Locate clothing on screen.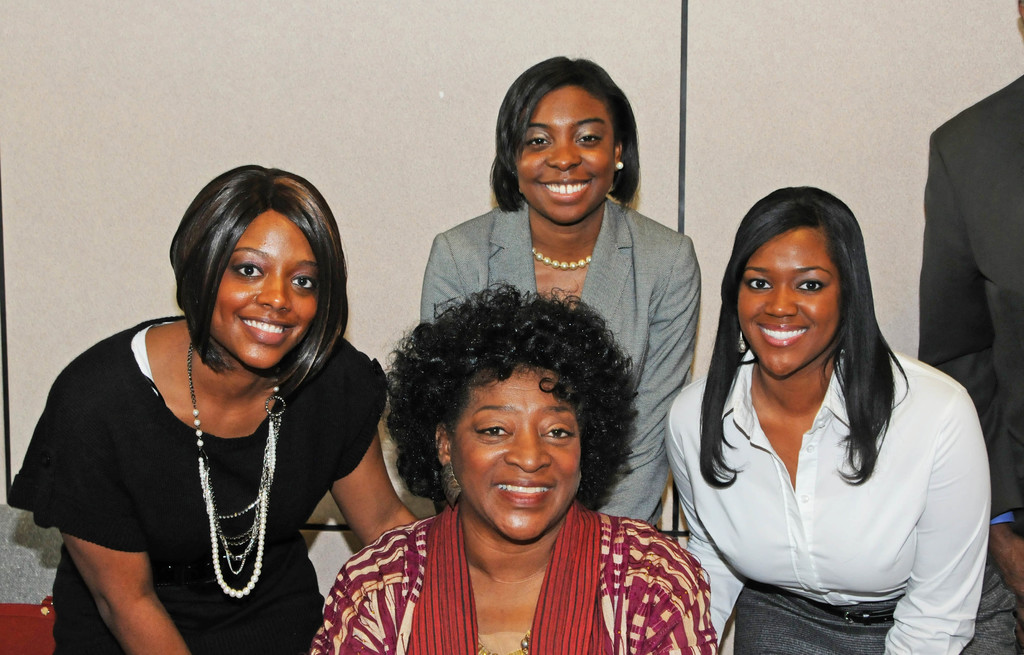
On screen at locate(916, 75, 1023, 654).
